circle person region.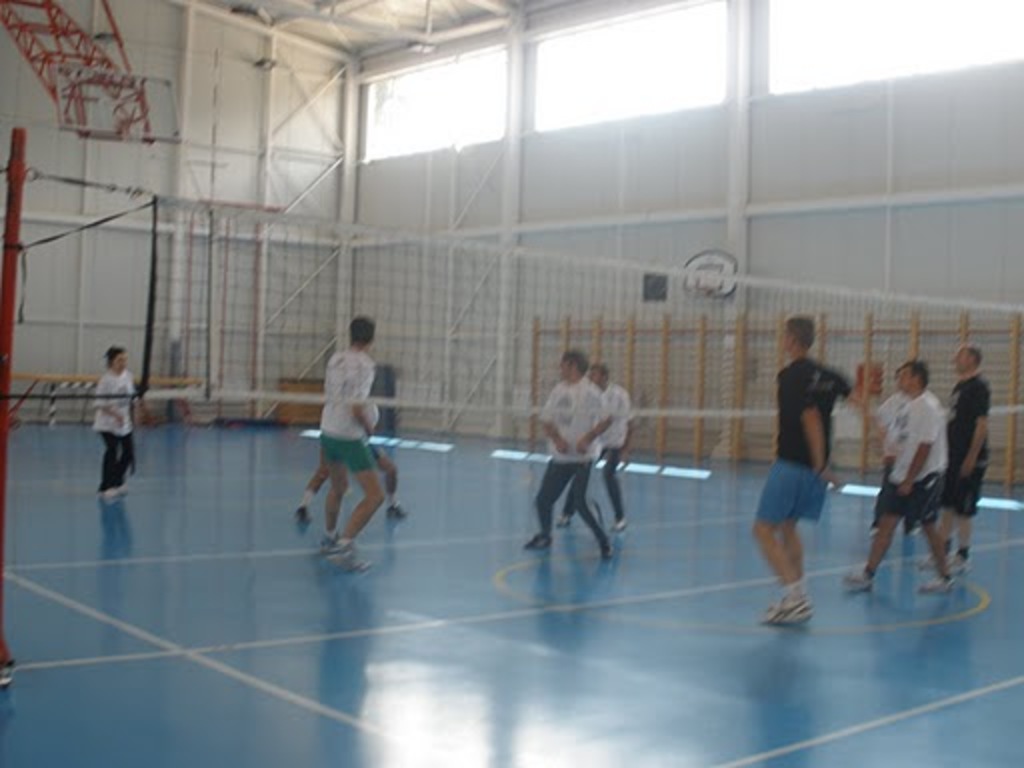
Region: select_region(560, 358, 632, 526).
